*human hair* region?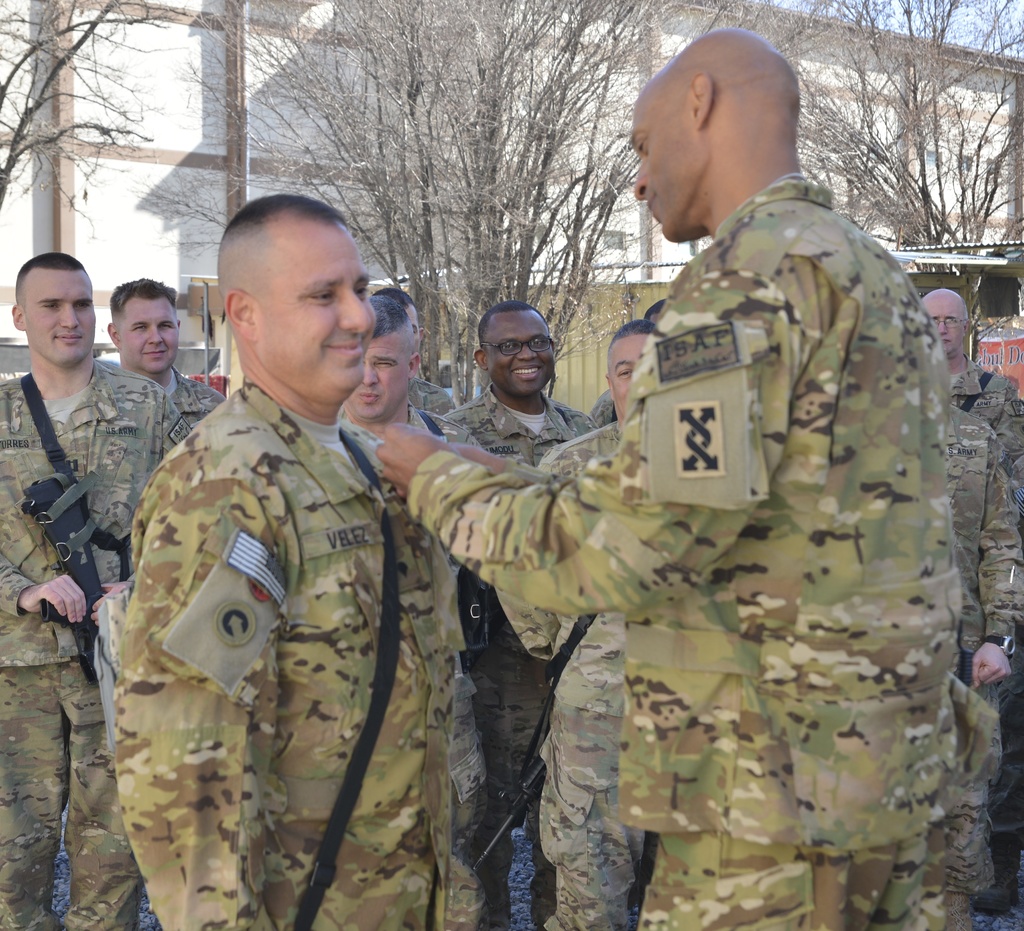
box(476, 299, 548, 347)
